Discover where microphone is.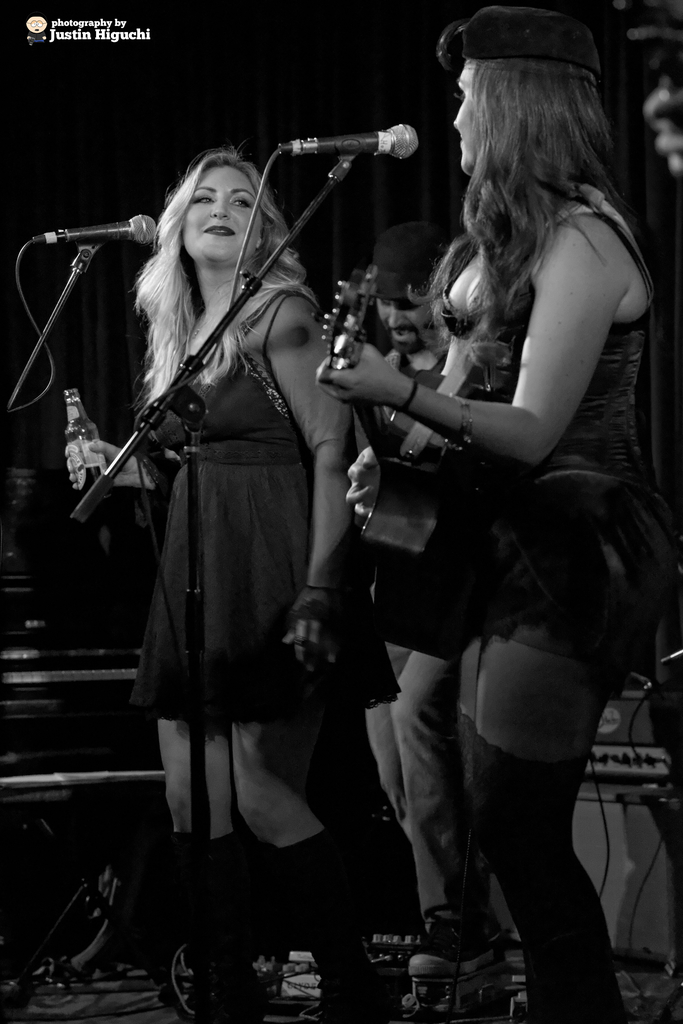
Discovered at (24, 212, 164, 258).
